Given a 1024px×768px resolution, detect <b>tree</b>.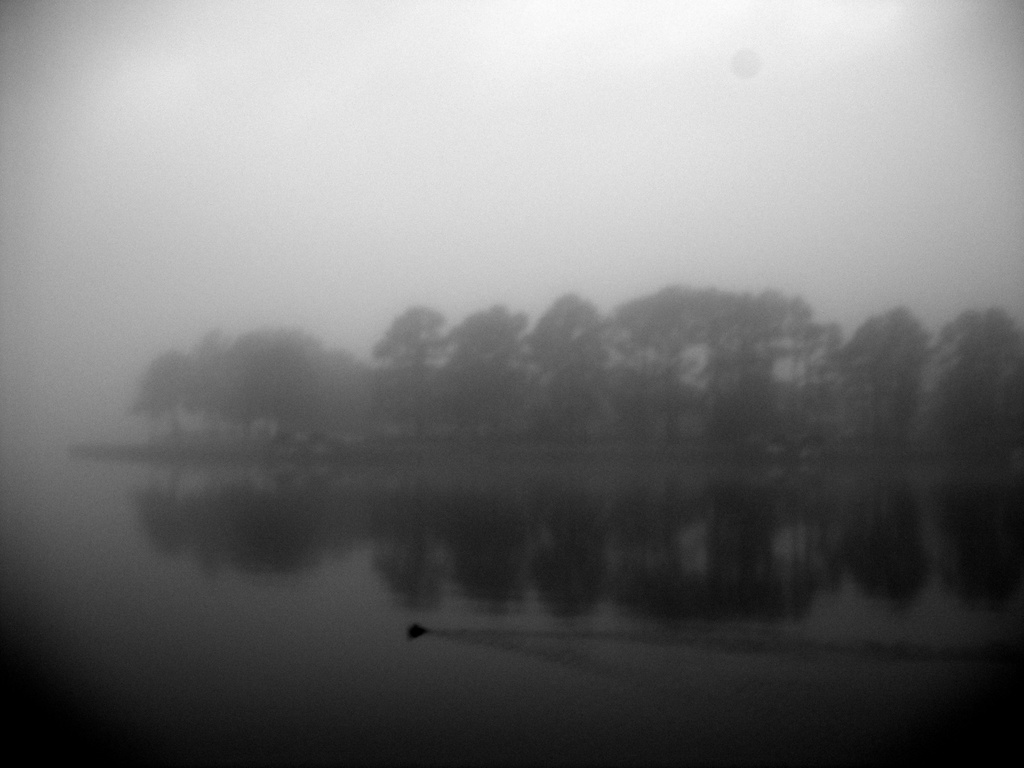
[367,305,463,442].
